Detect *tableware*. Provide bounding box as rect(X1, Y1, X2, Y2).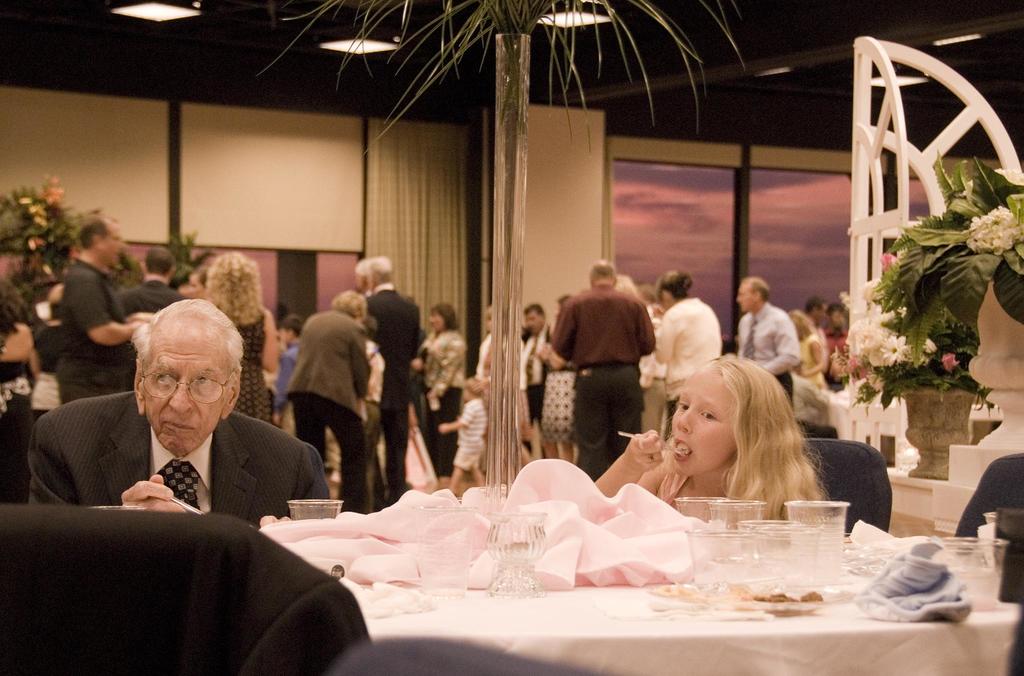
rect(938, 532, 1012, 613).
